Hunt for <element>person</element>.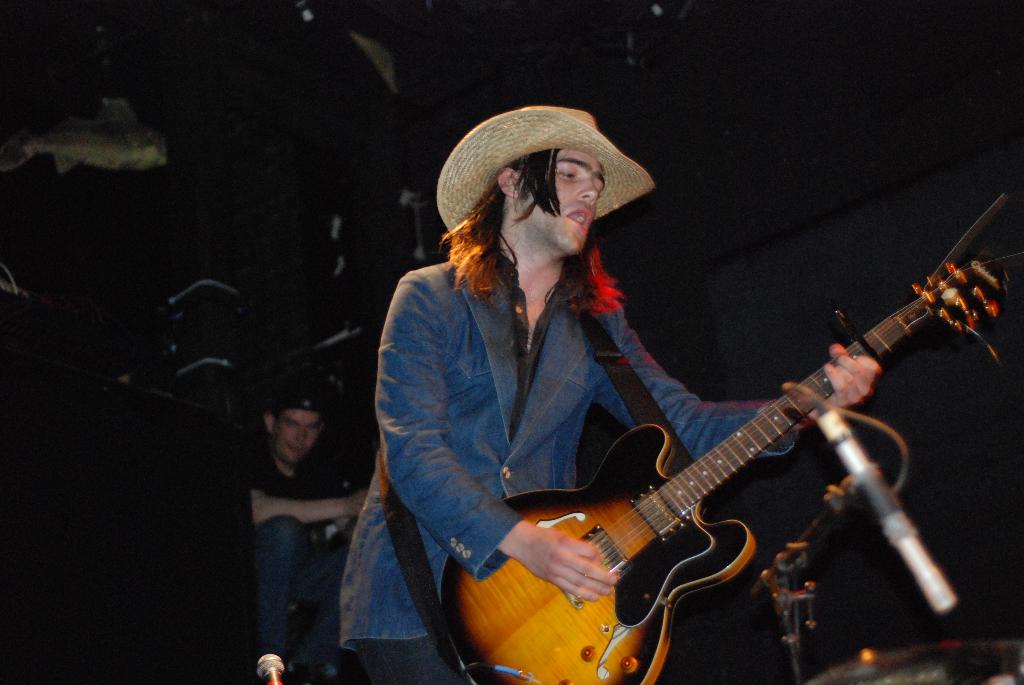
Hunted down at x1=335, y1=100, x2=891, y2=684.
